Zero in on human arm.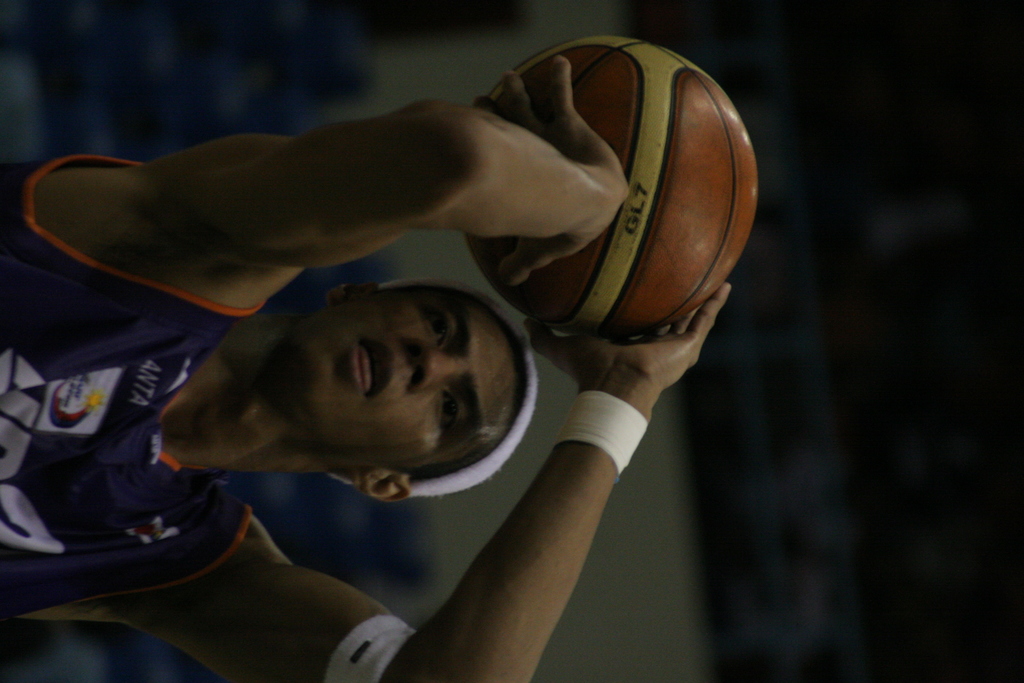
Zeroed in: (x1=472, y1=285, x2=733, y2=682).
